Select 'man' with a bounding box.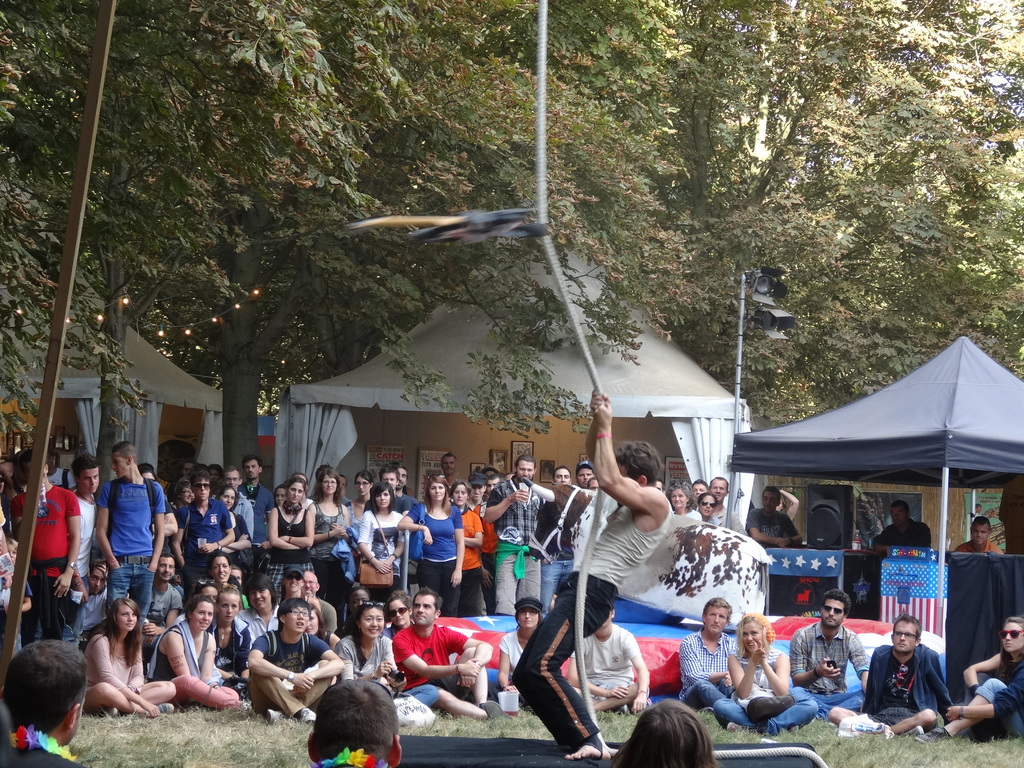
l=692, t=479, r=708, b=502.
